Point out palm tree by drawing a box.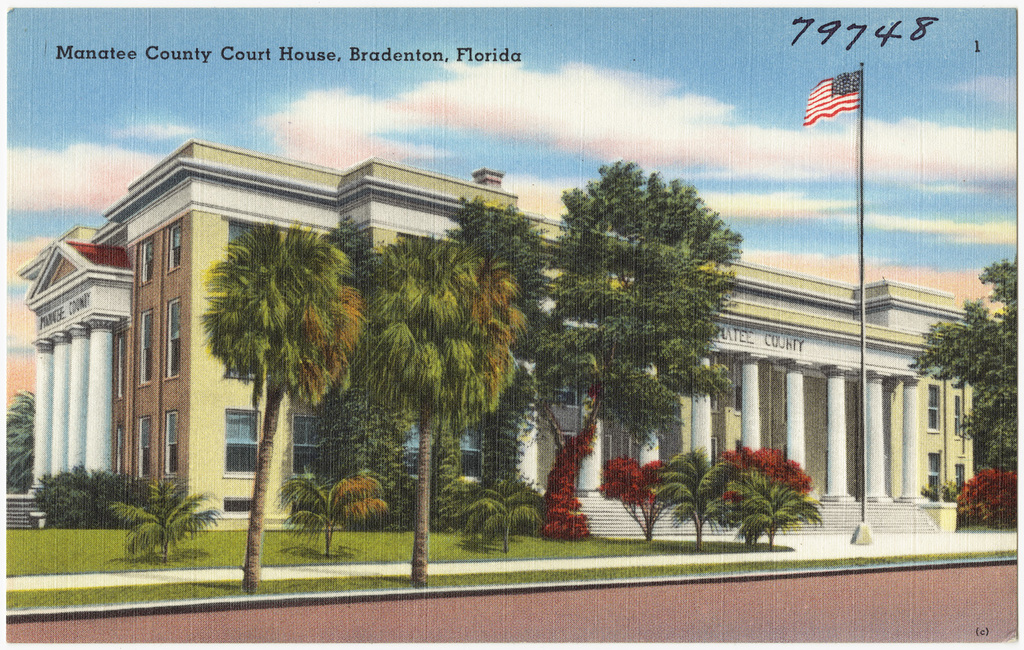
{"x1": 580, "y1": 454, "x2": 692, "y2": 537}.
